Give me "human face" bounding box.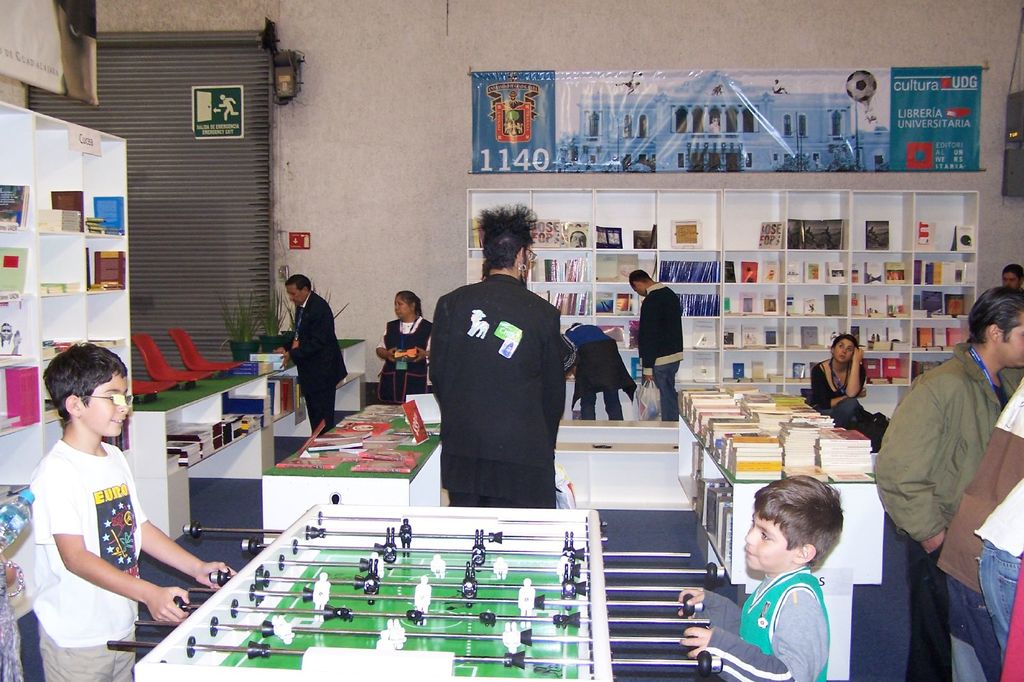
(284, 275, 304, 306).
